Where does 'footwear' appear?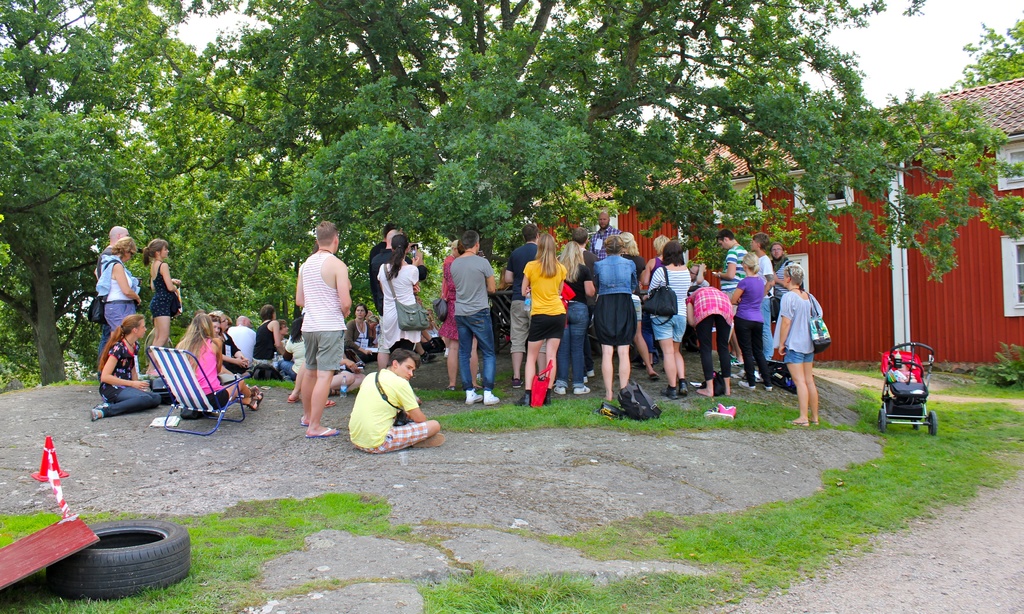
Appears at BBox(634, 362, 655, 368).
